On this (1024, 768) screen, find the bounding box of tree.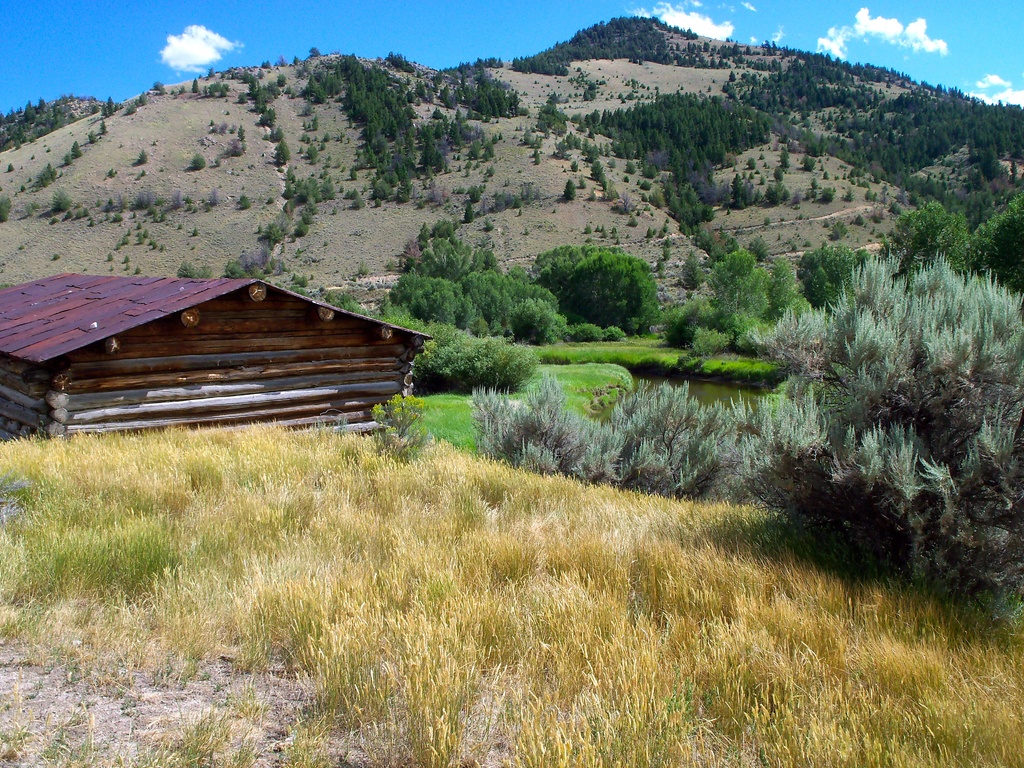
Bounding box: (left=225, top=109, right=230, bottom=118).
